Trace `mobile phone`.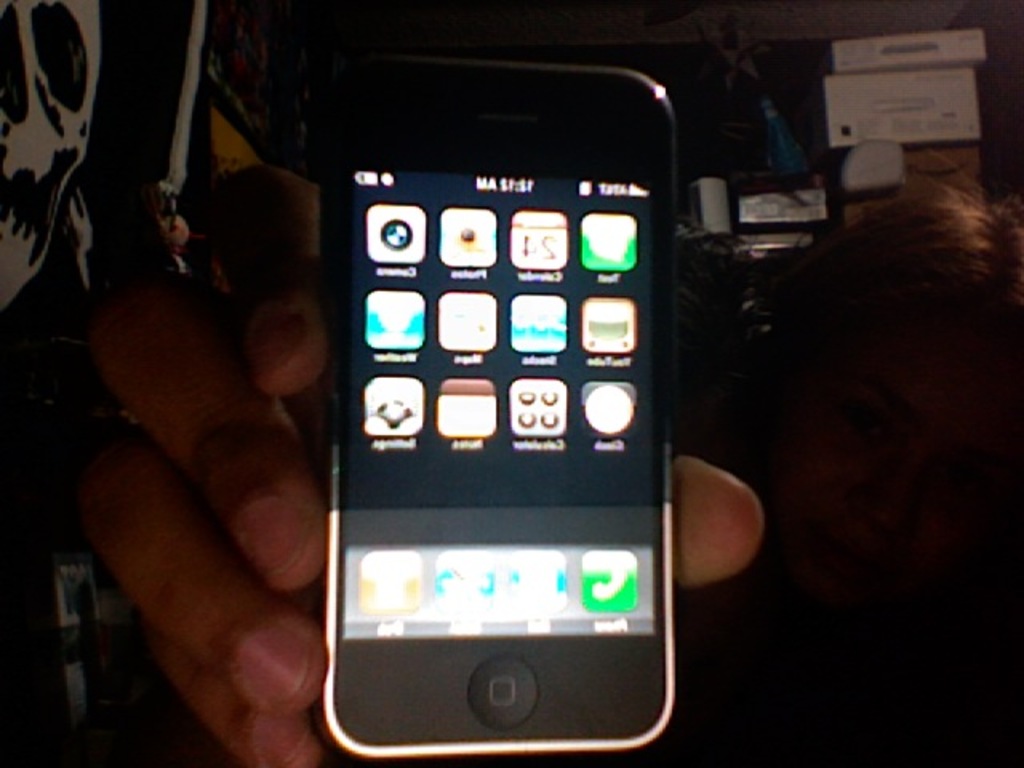
Traced to [x1=293, y1=62, x2=690, y2=750].
